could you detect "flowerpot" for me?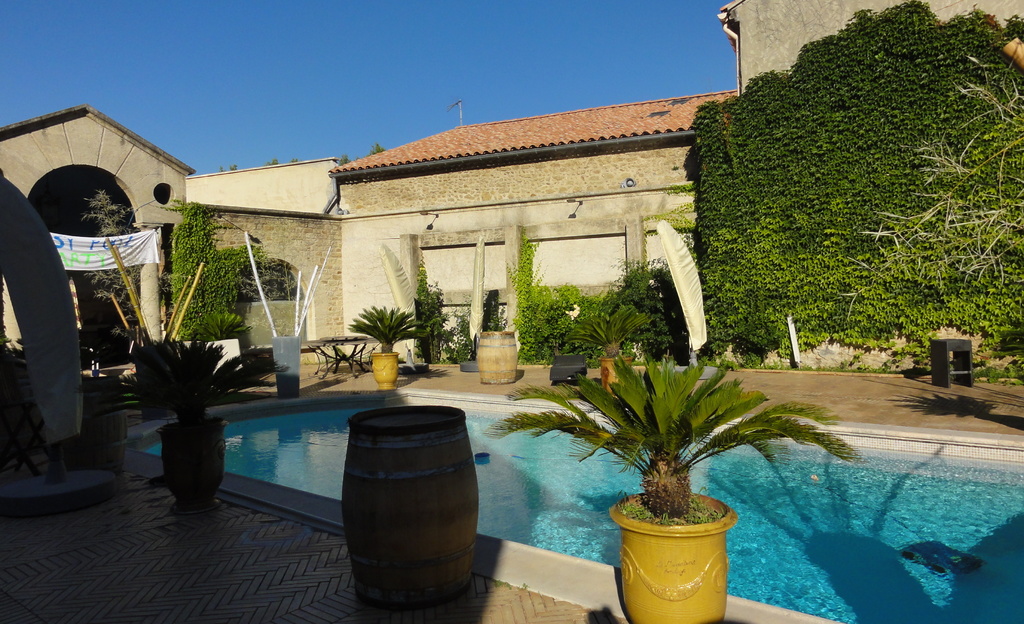
Detection result: Rect(367, 349, 404, 391).
